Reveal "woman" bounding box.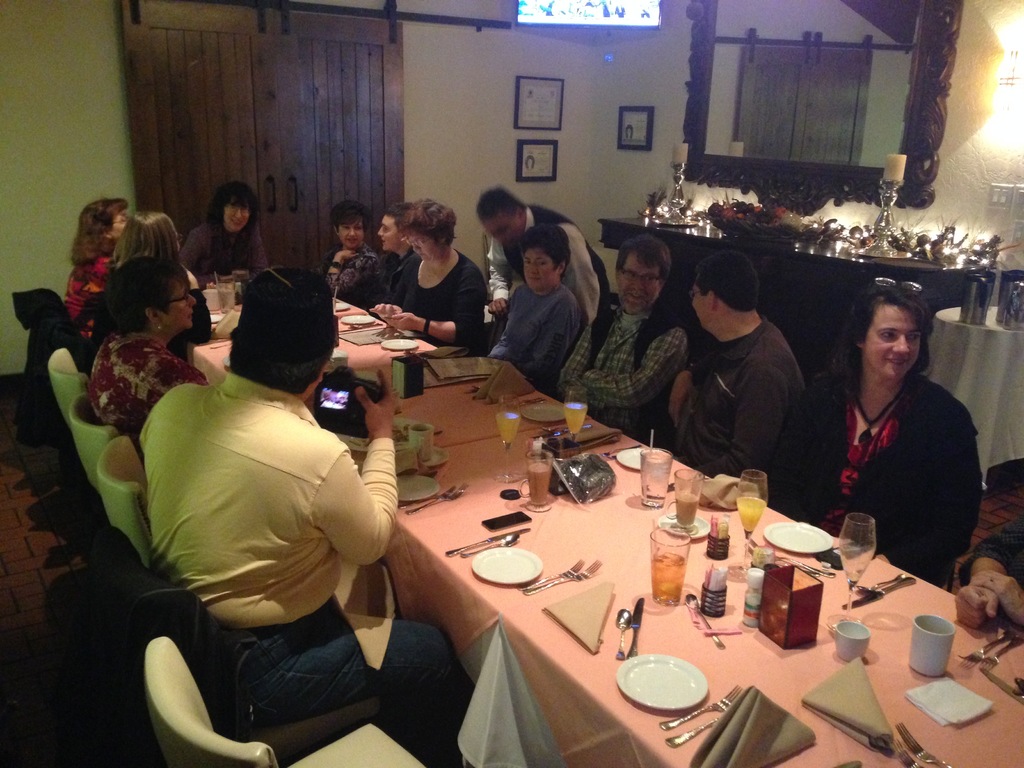
Revealed: 86:209:223:376.
